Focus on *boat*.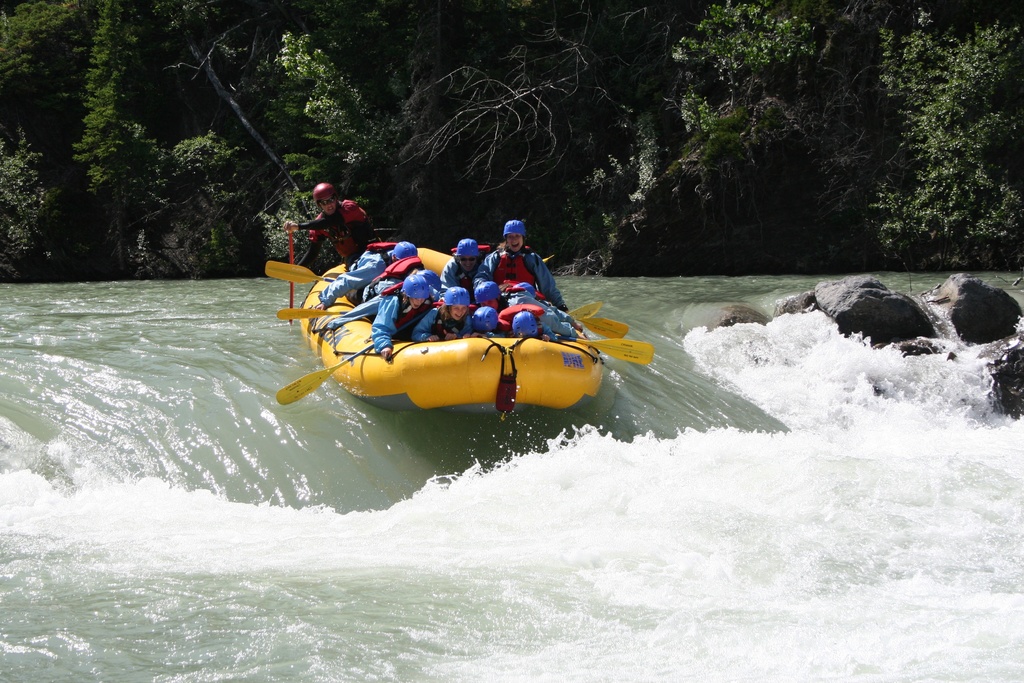
Focused at x1=292, y1=238, x2=628, y2=433.
